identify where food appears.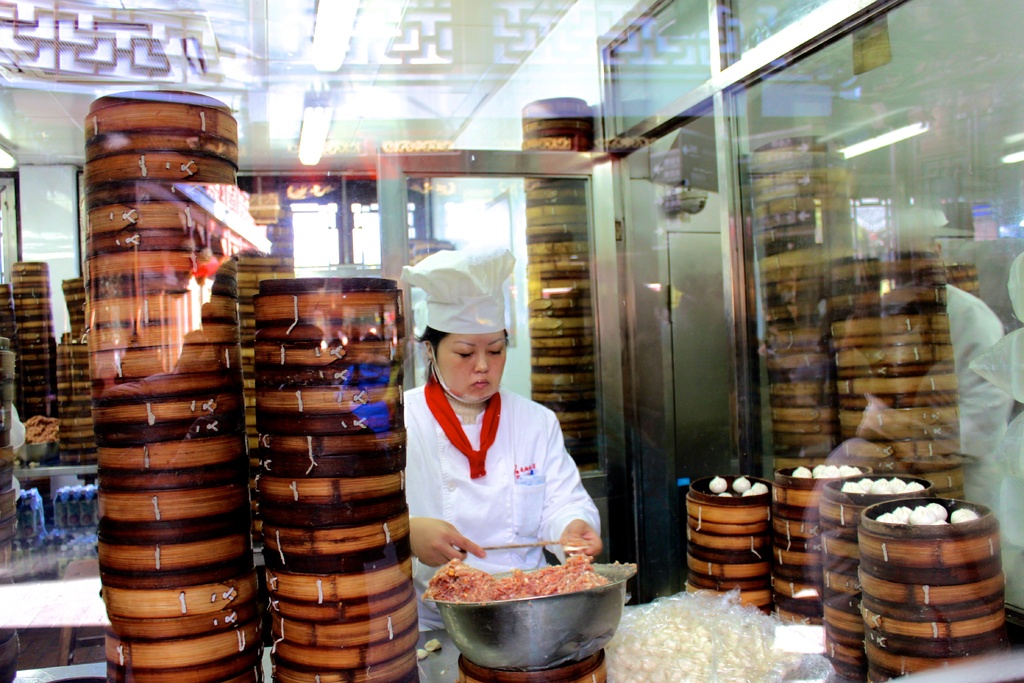
Appears at rect(439, 563, 578, 648).
